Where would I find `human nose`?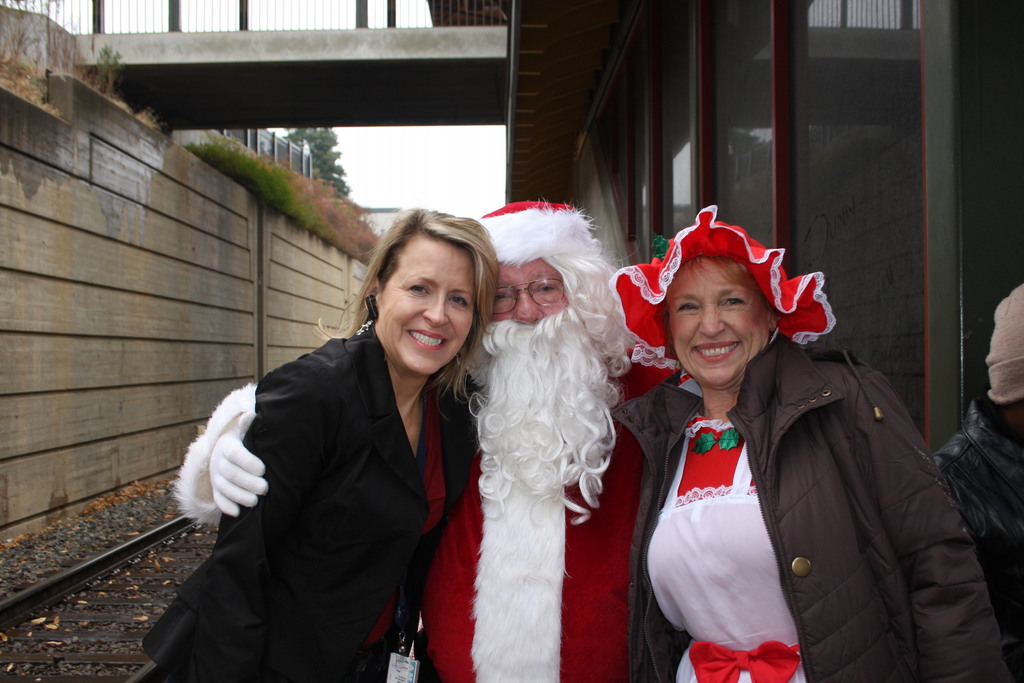
At bbox=(422, 292, 450, 327).
